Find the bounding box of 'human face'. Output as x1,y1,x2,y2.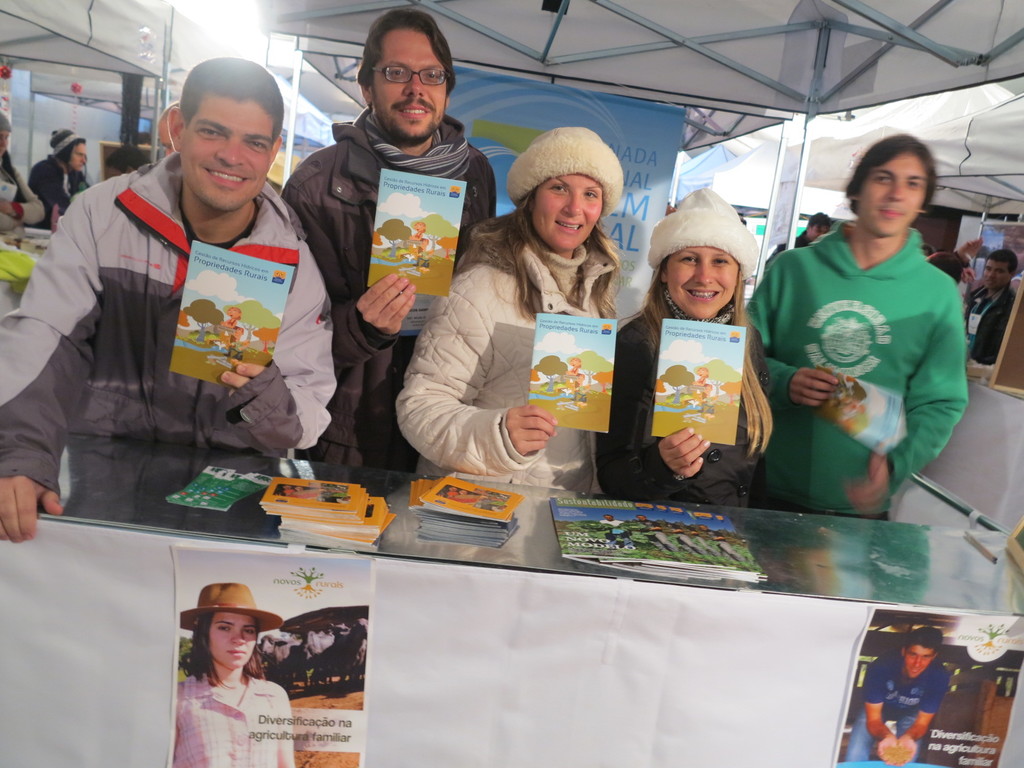
185,99,268,207.
